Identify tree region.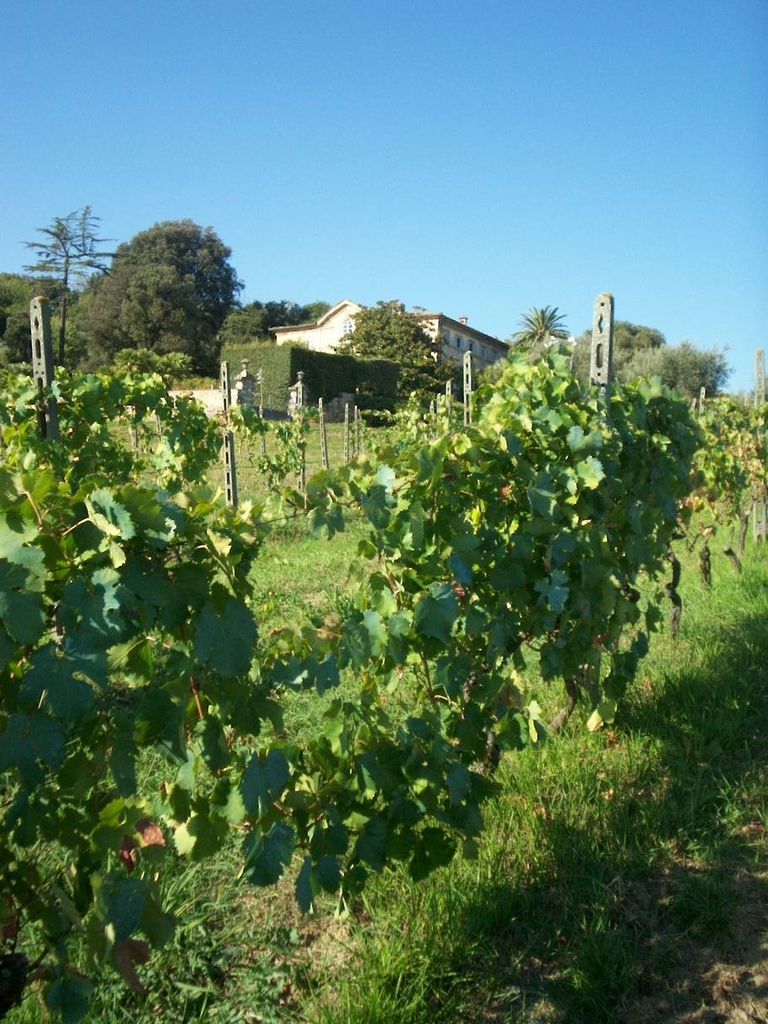
Region: <bbox>73, 195, 252, 379</bbox>.
